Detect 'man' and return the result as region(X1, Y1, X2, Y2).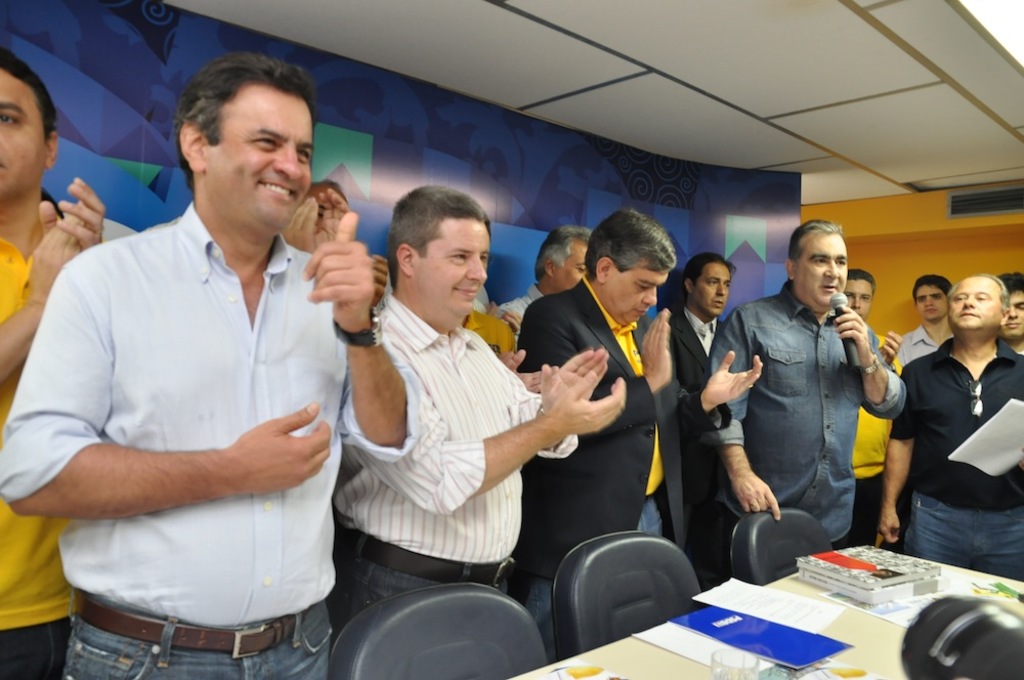
region(894, 261, 1019, 581).
